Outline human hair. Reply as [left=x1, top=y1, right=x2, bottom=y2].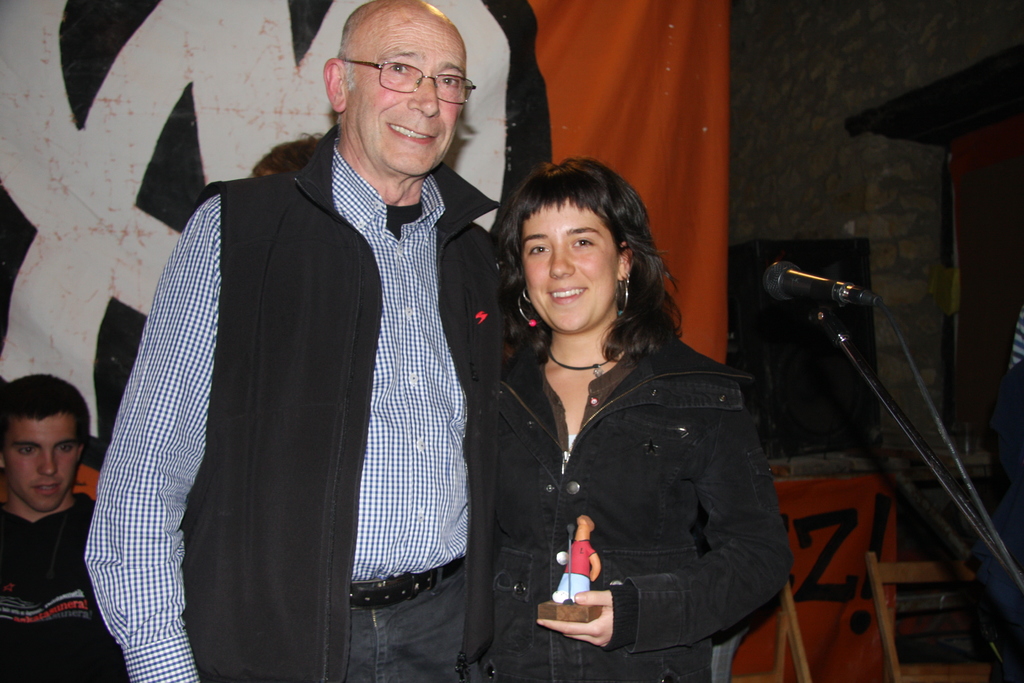
[left=0, top=372, right=95, bottom=459].
